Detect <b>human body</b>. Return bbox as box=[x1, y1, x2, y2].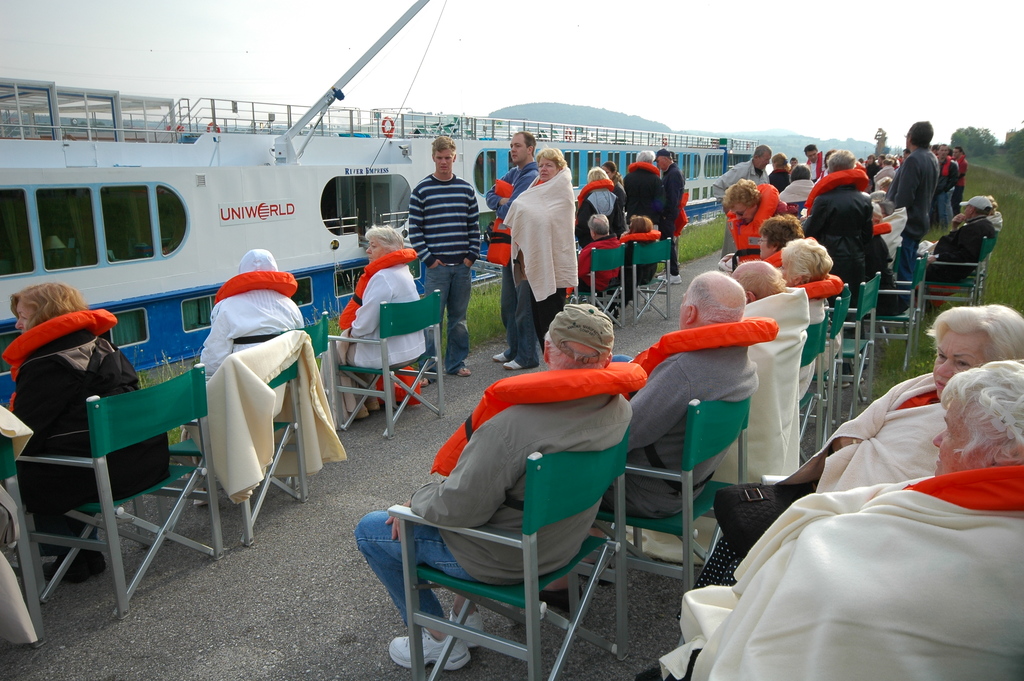
box=[483, 167, 554, 371].
